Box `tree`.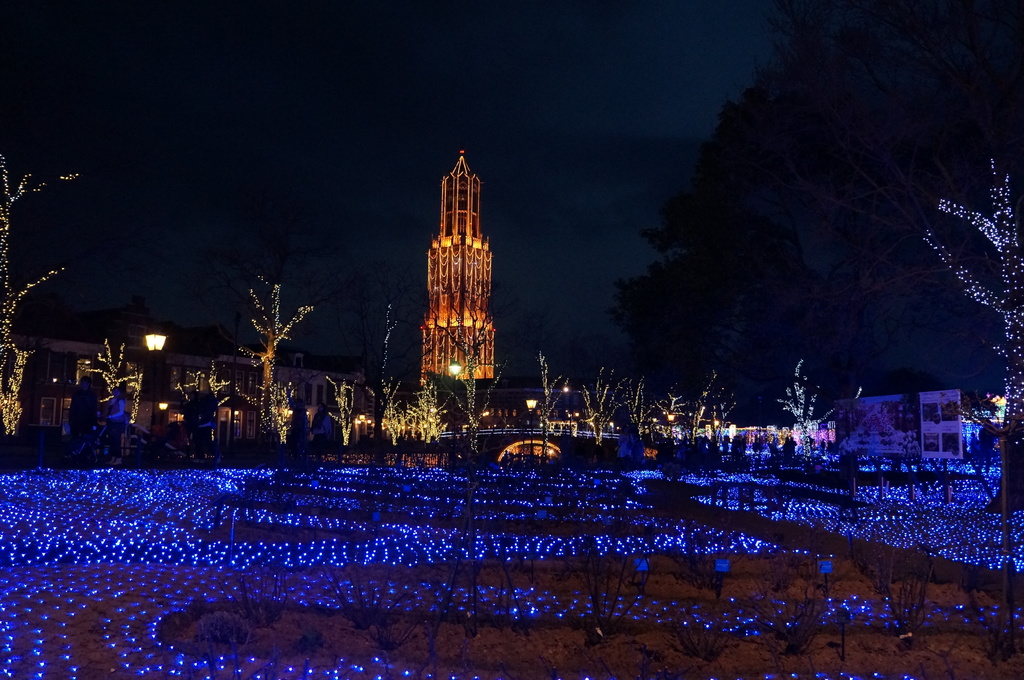
BBox(182, 365, 228, 442).
